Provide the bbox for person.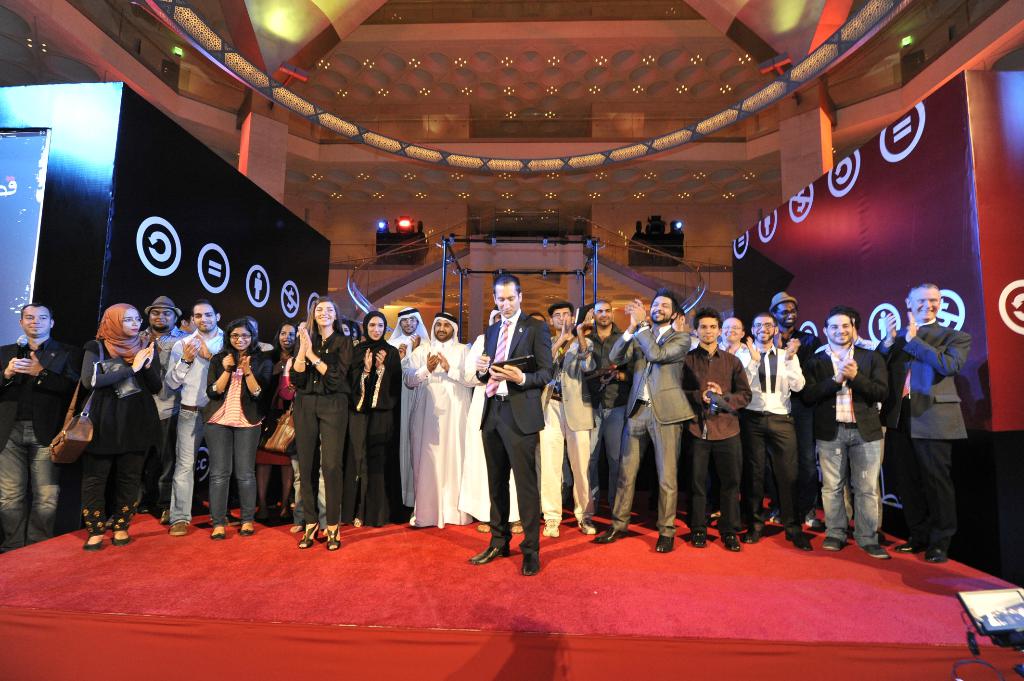
x1=765, y1=289, x2=820, y2=525.
